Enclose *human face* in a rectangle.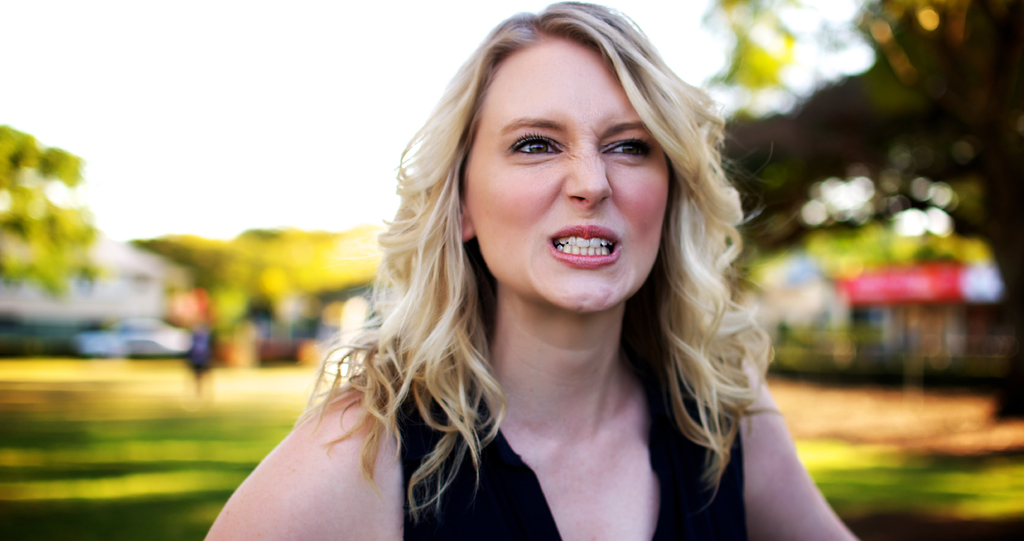
461, 32, 668, 316.
